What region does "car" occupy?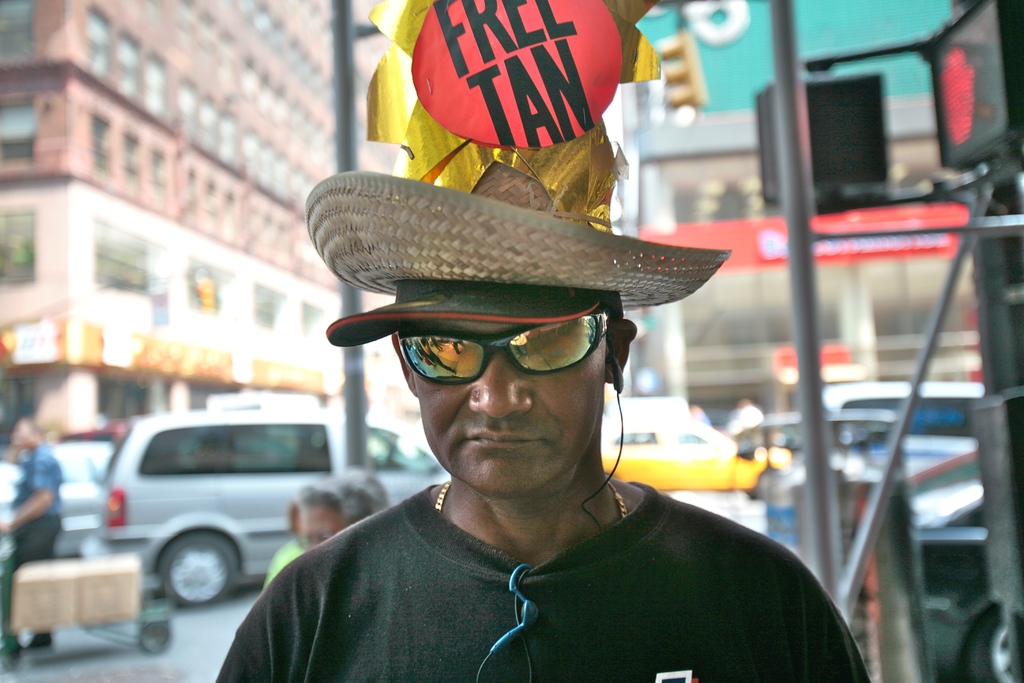
(44,439,104,555).
